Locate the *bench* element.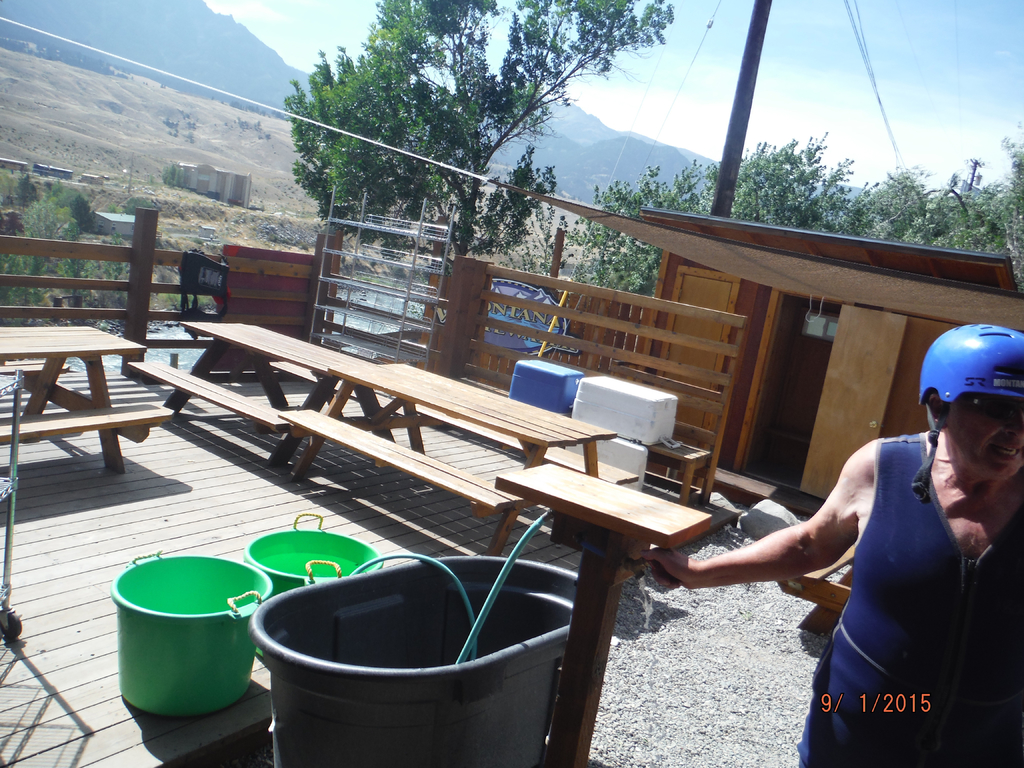
Element bbox: locate(0, 318, 172, 476).
